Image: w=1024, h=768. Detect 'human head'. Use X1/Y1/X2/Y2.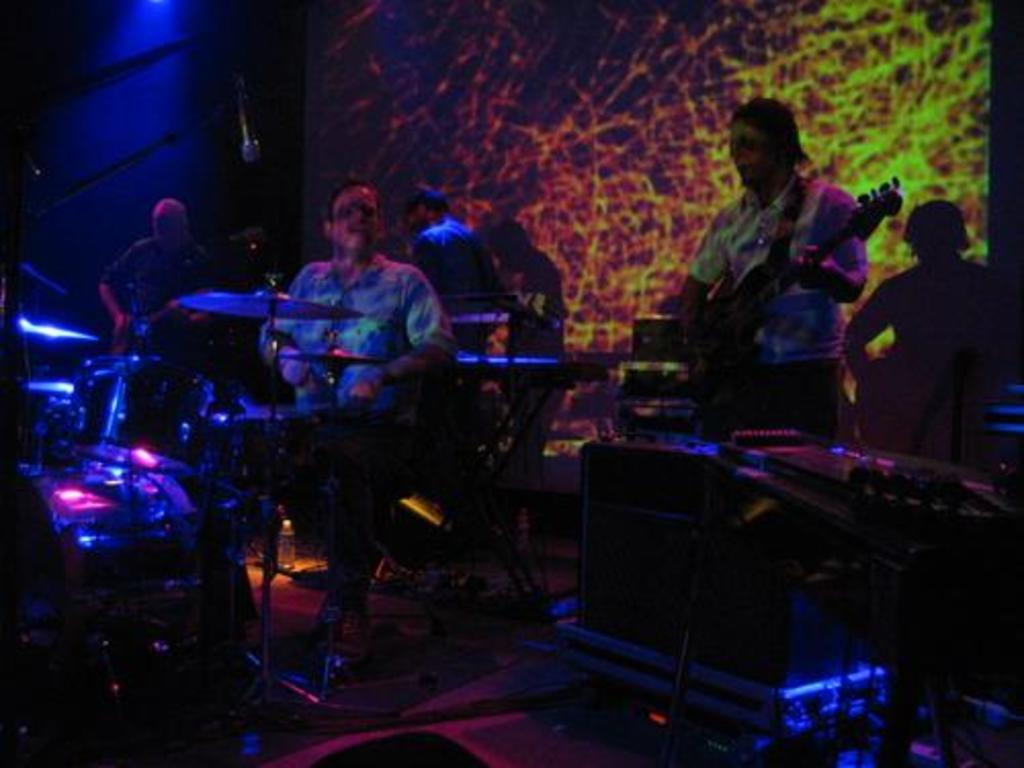
901/197/971/262.
